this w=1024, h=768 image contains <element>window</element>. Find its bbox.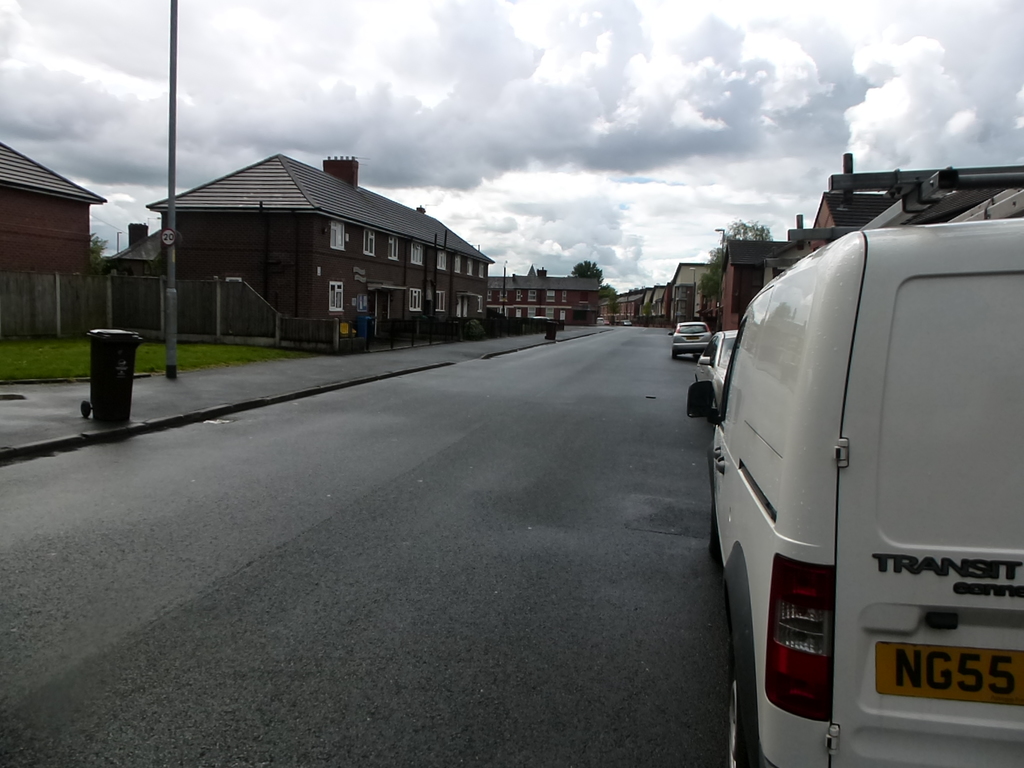
436,287,447,312.
